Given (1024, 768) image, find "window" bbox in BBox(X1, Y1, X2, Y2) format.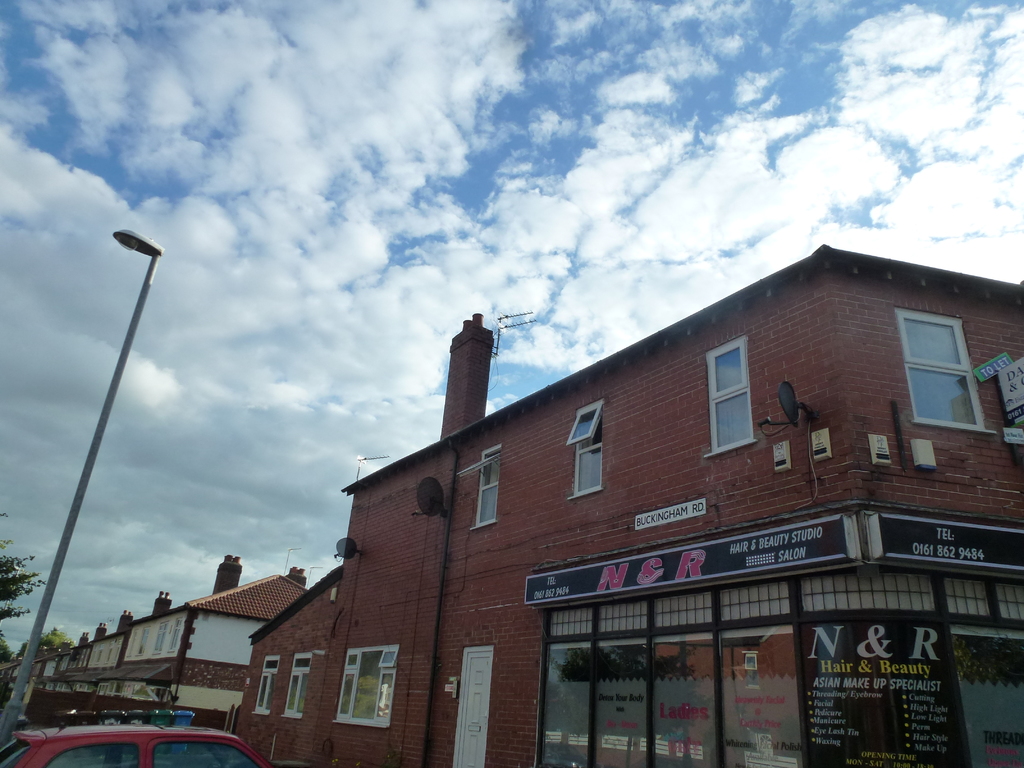
BBox(465, 442, 502, 540).
